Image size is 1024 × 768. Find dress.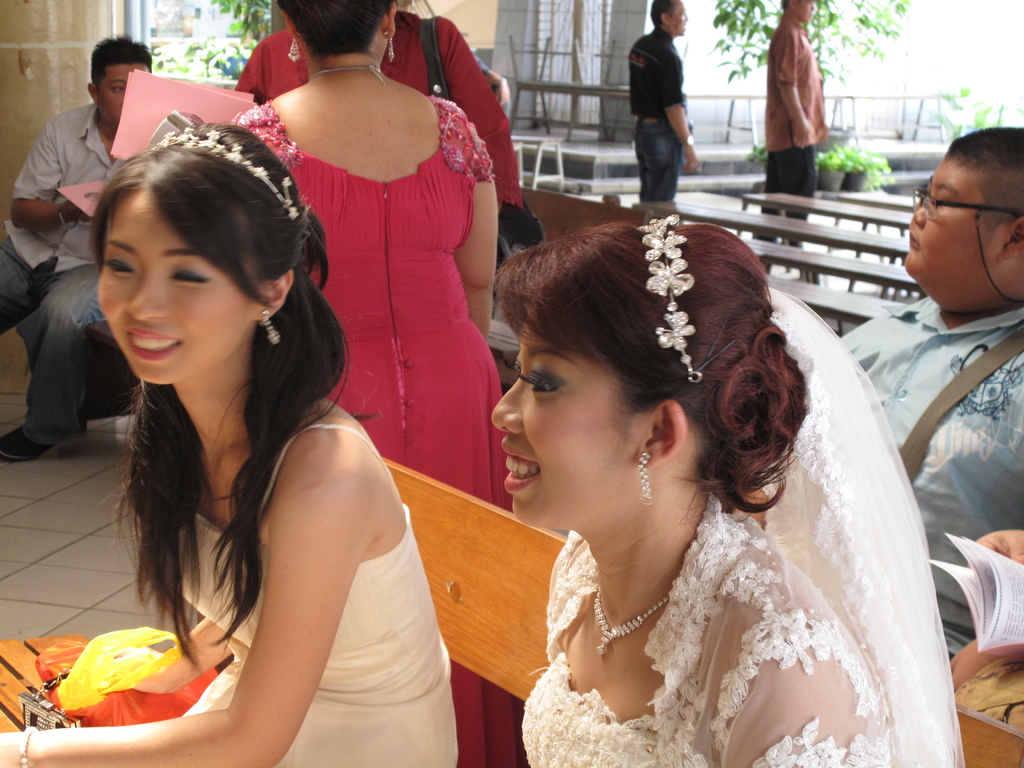
<box>227,94,534,767</box>.
